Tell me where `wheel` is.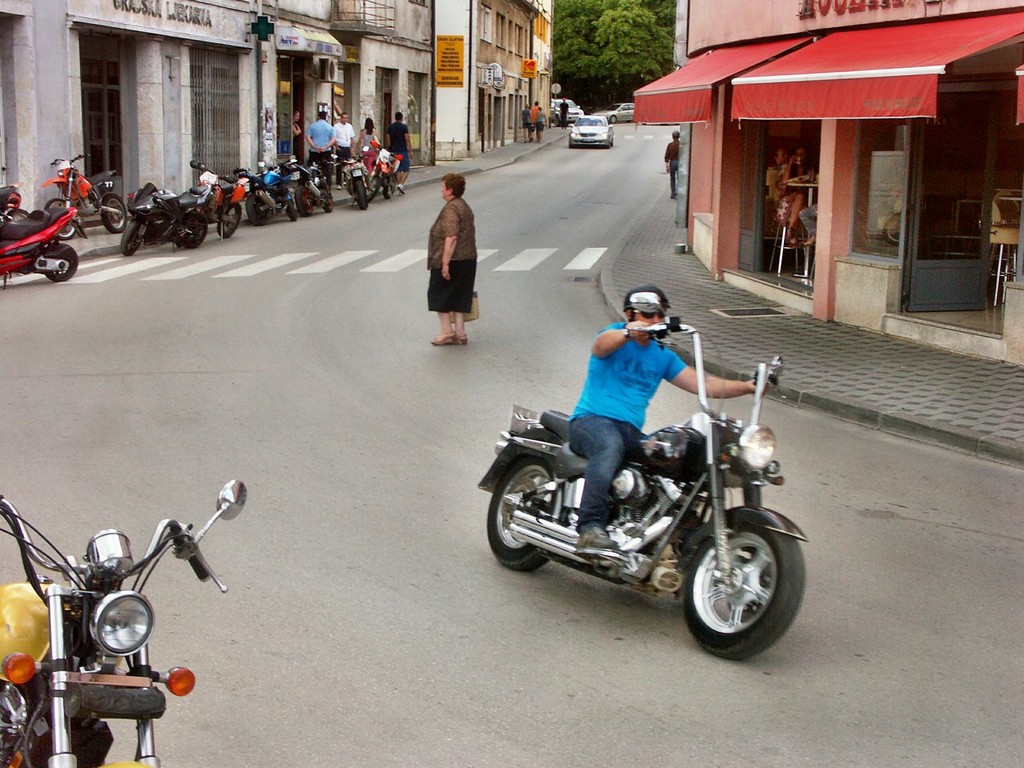
`wheel` is at (246,196,269,228).
